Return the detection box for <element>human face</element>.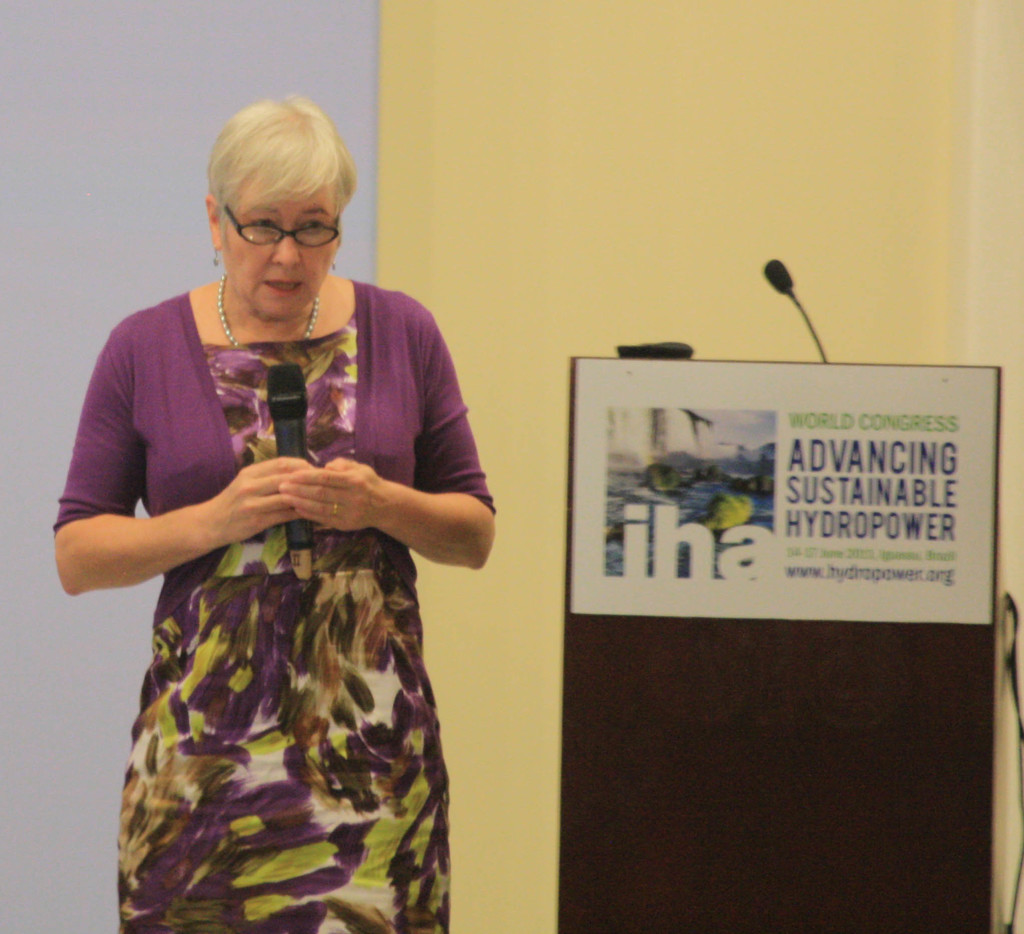
(x1=223, y1=171, x2=338, y2=320).
